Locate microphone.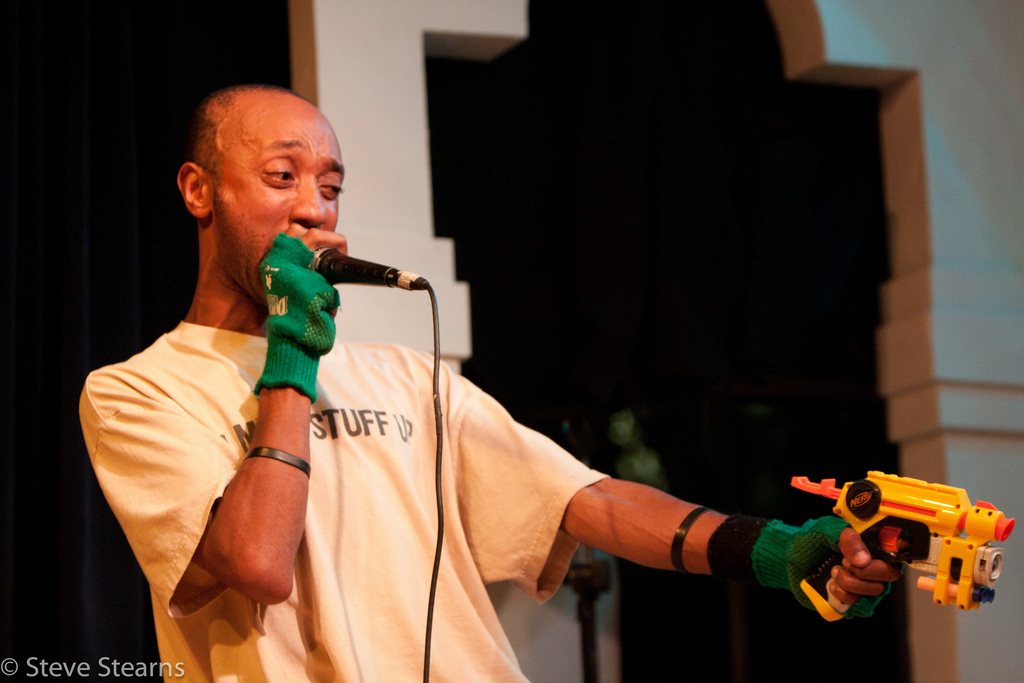
Bounding box: [left=300, top=239, right=427, bottom=287].
